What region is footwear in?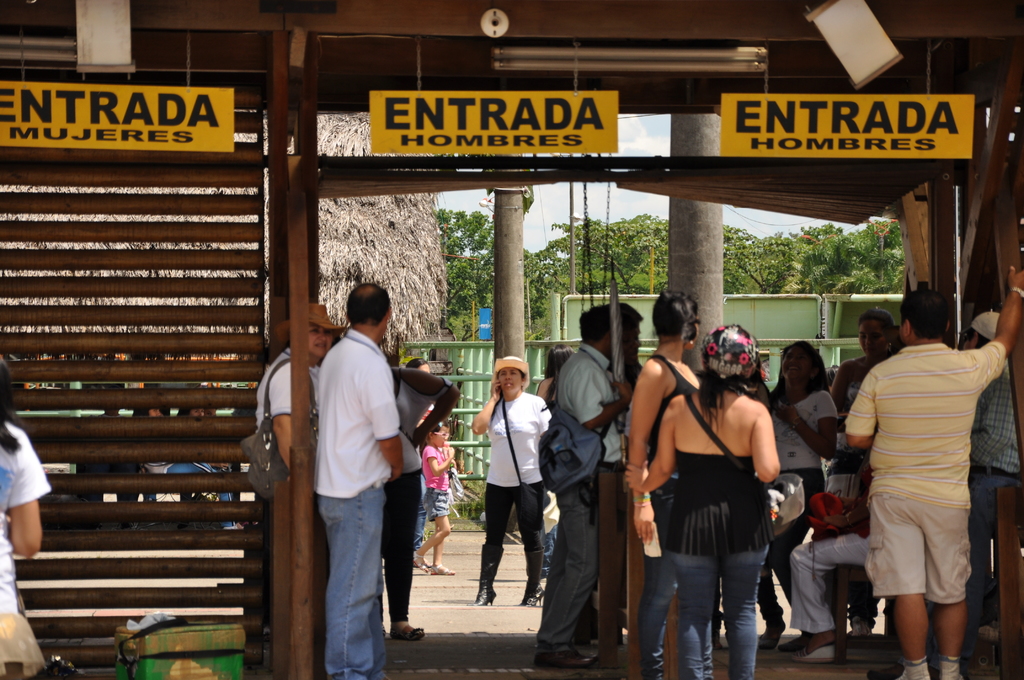
[790, 645, 835, 665].
